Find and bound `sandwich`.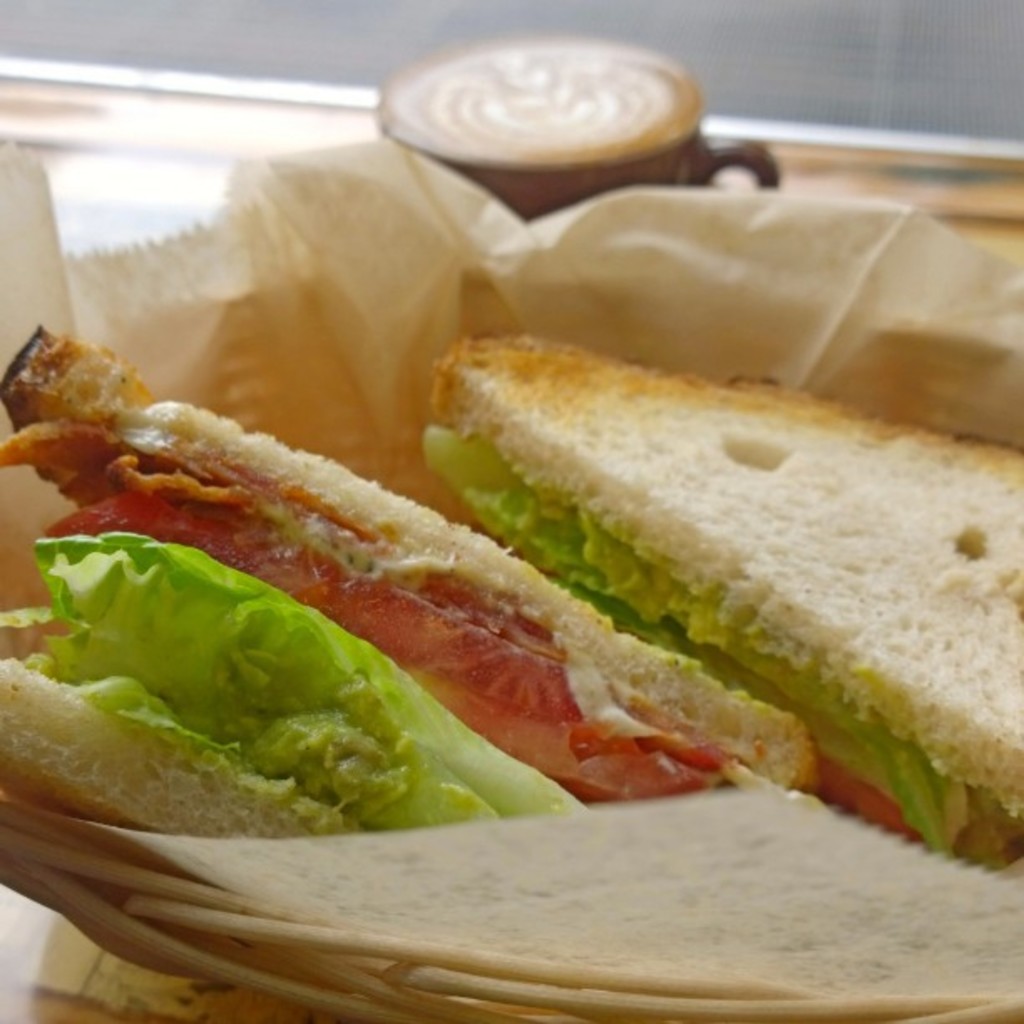
Bound: detection(0, 328, 808, 801).
